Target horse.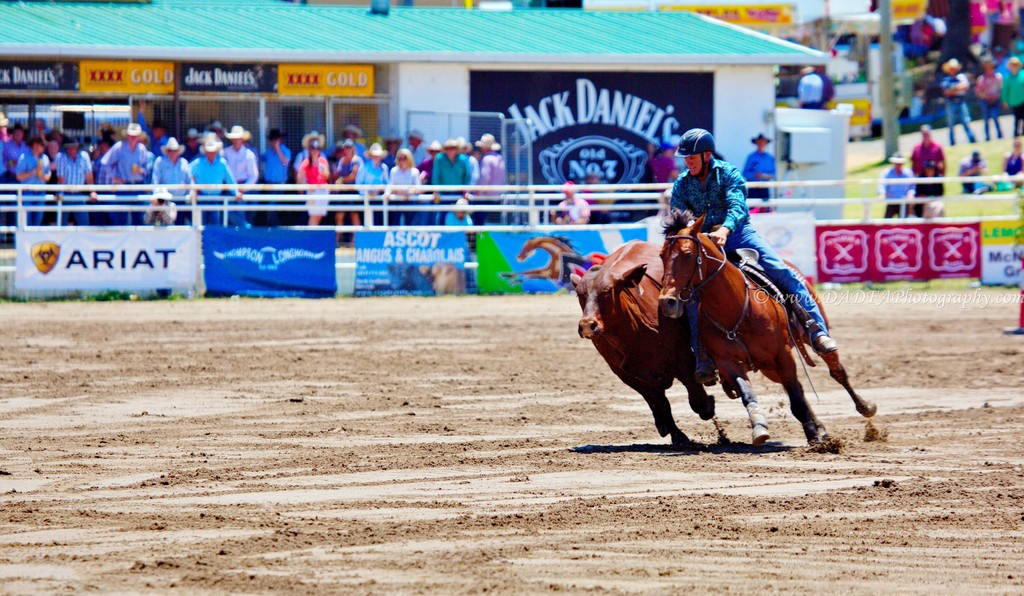
Target region: (x1=657, y1=204, x2=878, y2=445).
